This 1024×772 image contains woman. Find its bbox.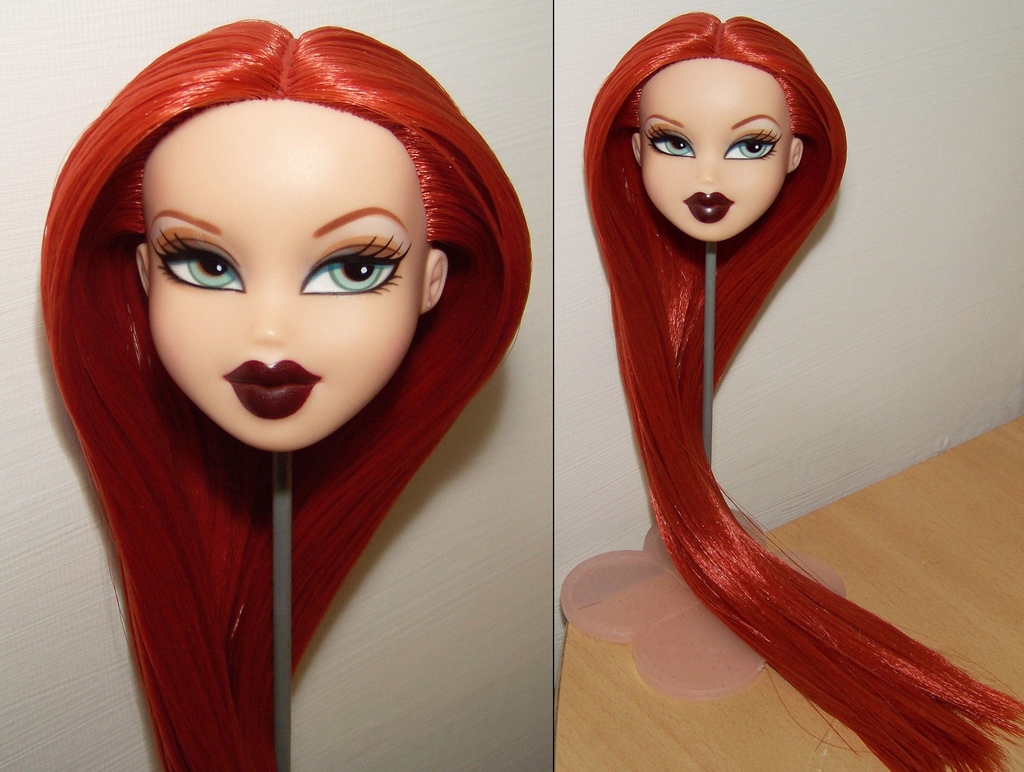
pyautogui.locateOnScreen(575, 13, 1023, 771).
